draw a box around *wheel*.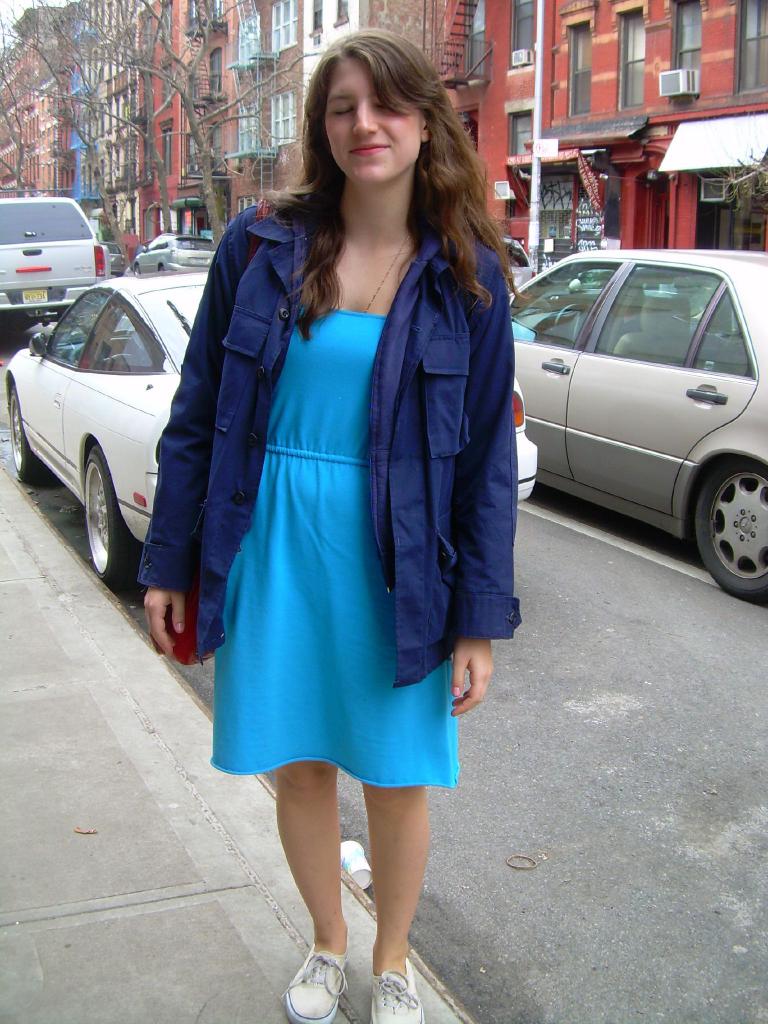
BBox(87, 448, 143, 586).
